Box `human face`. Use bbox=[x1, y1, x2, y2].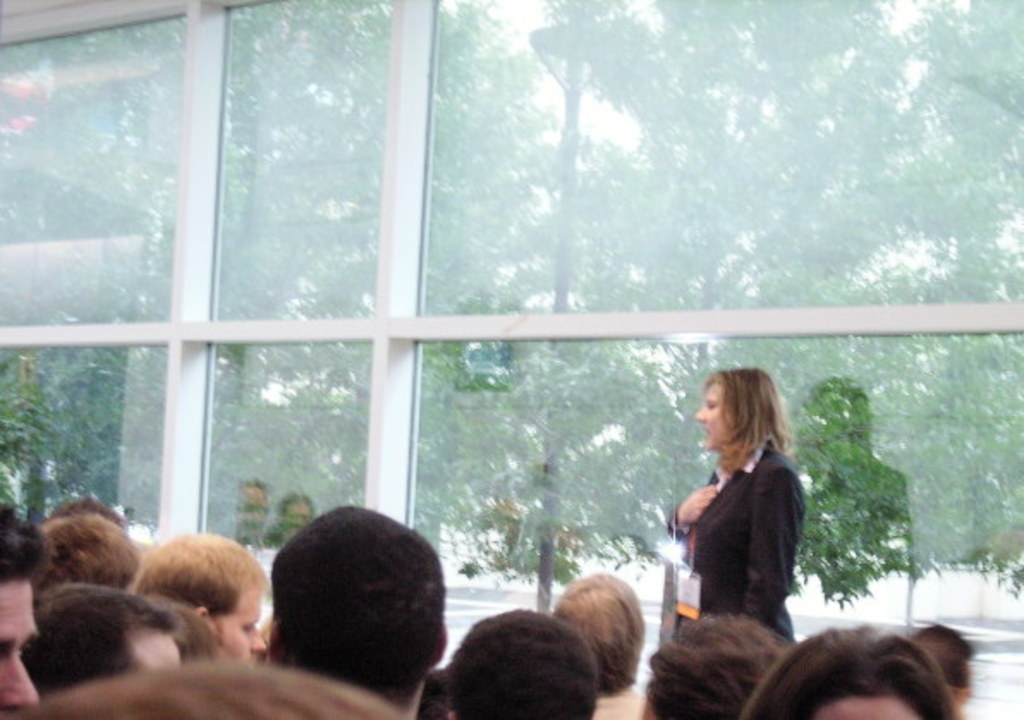
bbox=[225, 588, 268, 663].
